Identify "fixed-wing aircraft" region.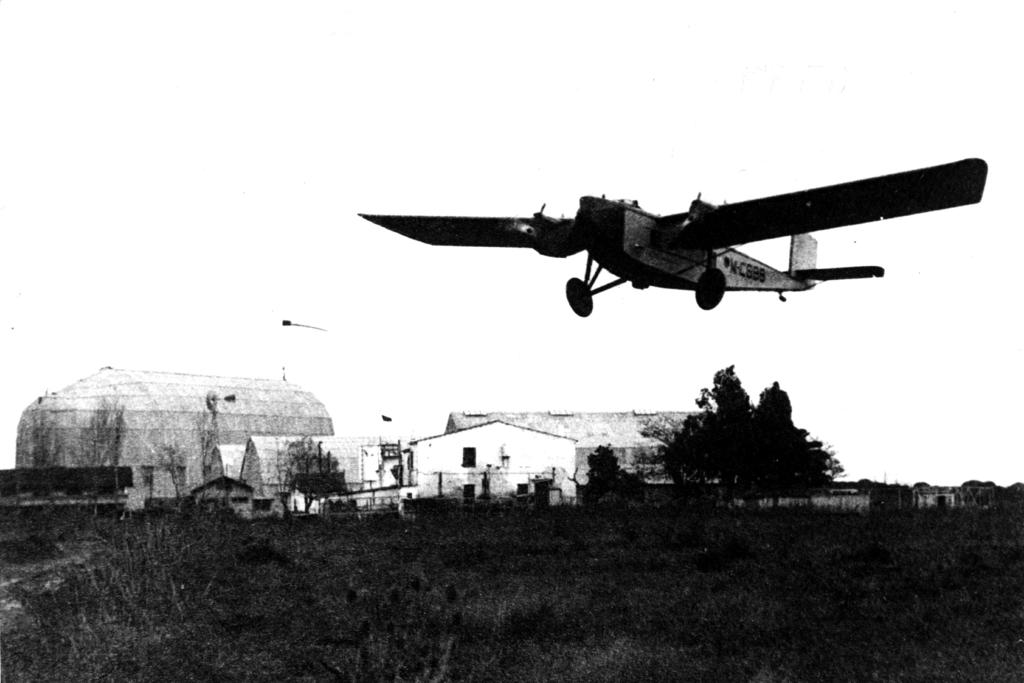
Region: region(356, 150, 997, 317).
